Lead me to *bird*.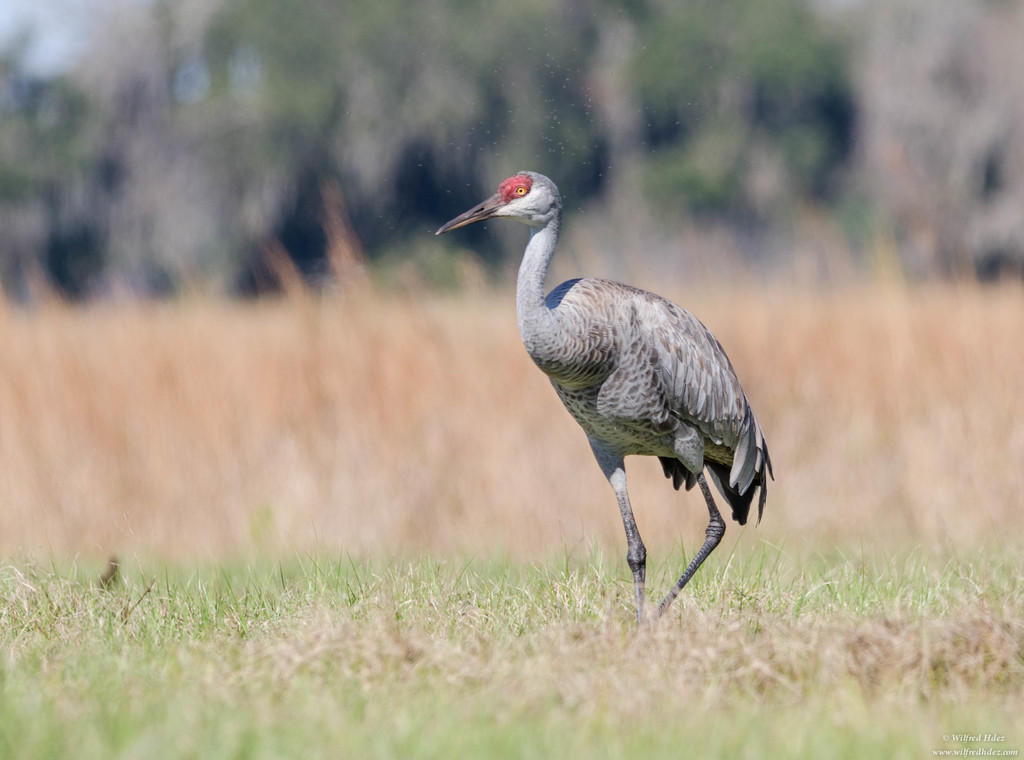
Lead to (left=422, top=173, right=798, bottom=624).
